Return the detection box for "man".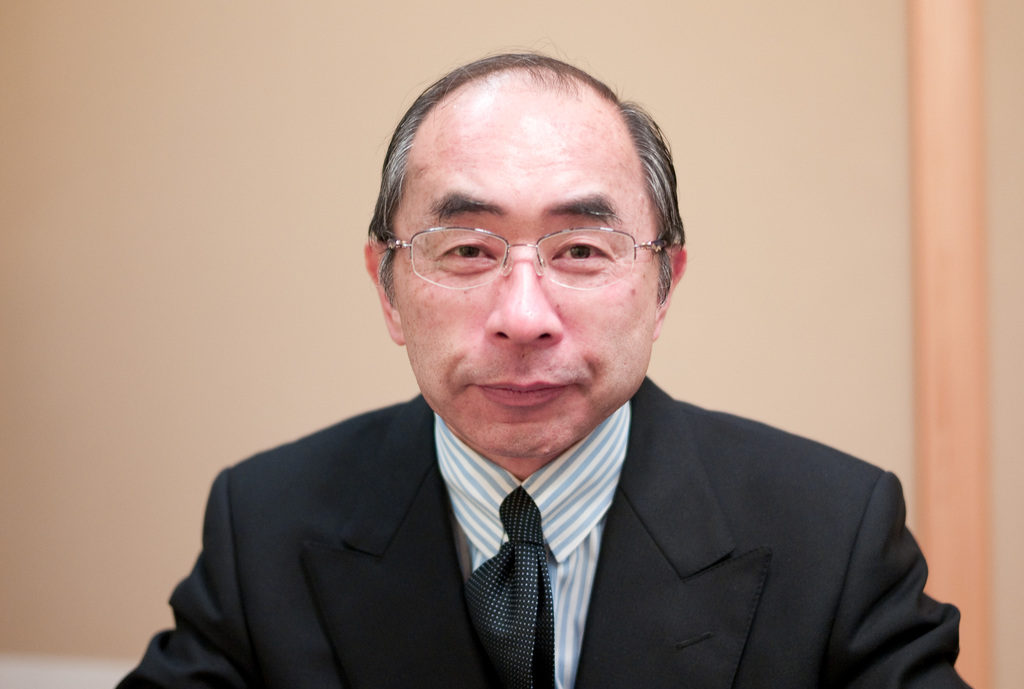
83,58,969,672.
